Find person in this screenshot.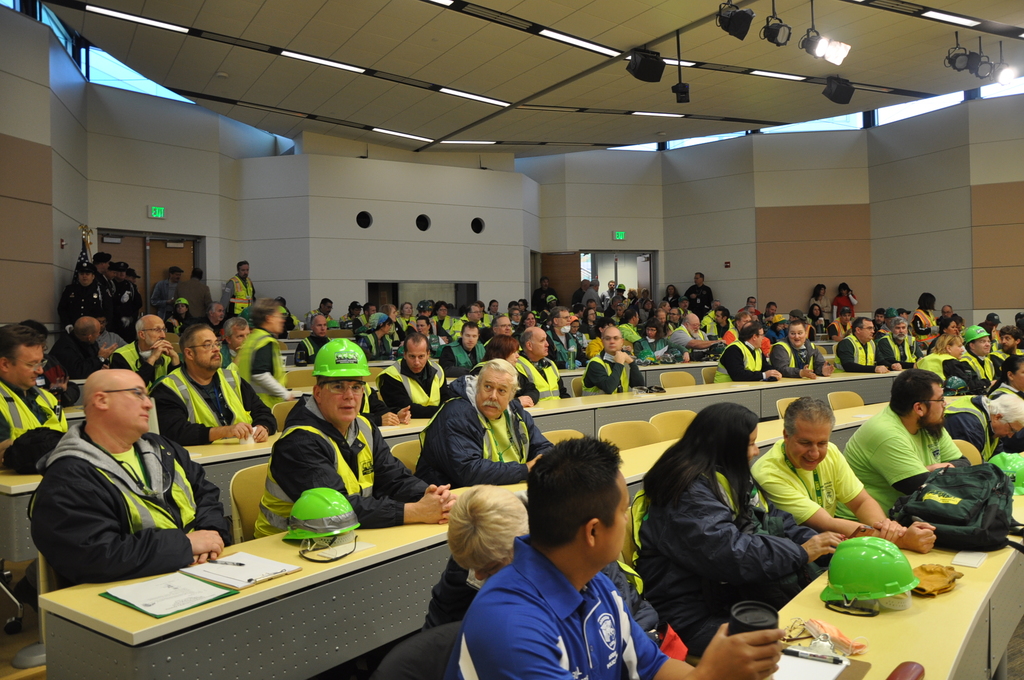
The bounding box for person is rect(31, 364, 228, 603).
